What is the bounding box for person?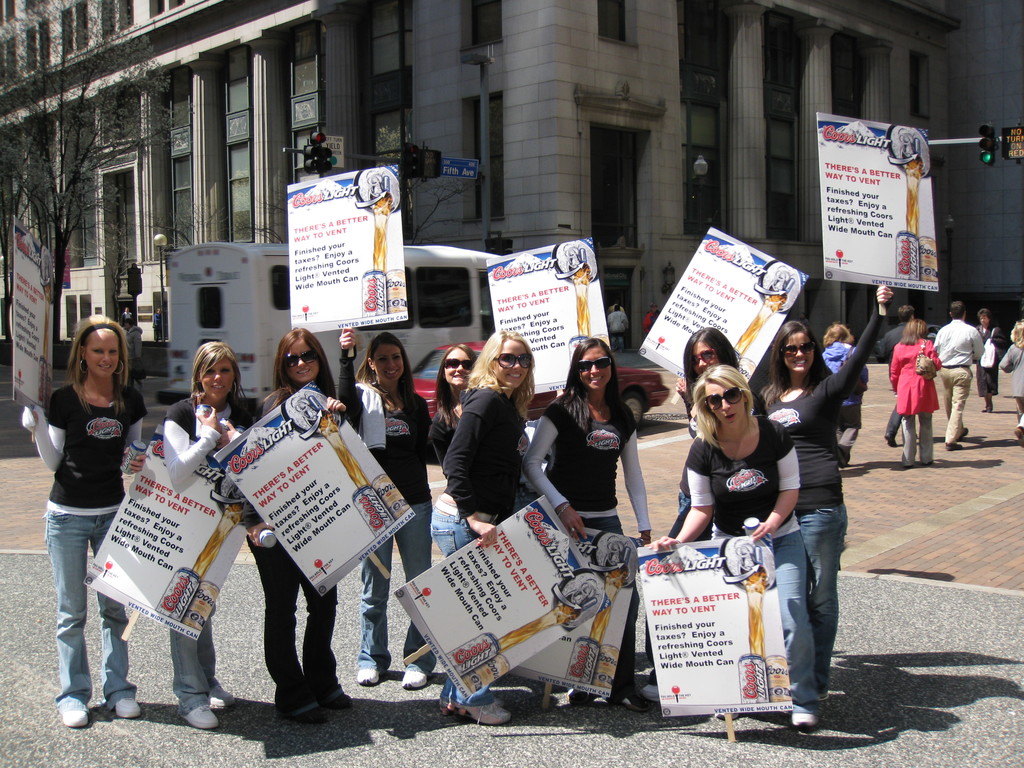
(244,321,349,721).
